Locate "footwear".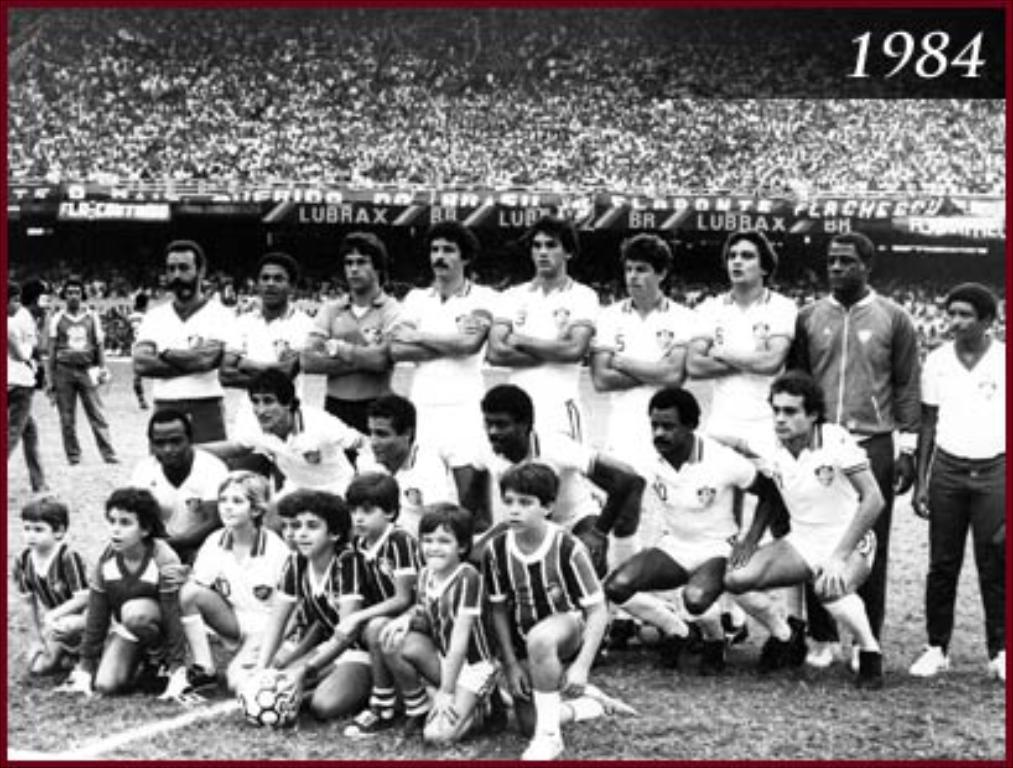
Bounding box: 805 642 840 671.
